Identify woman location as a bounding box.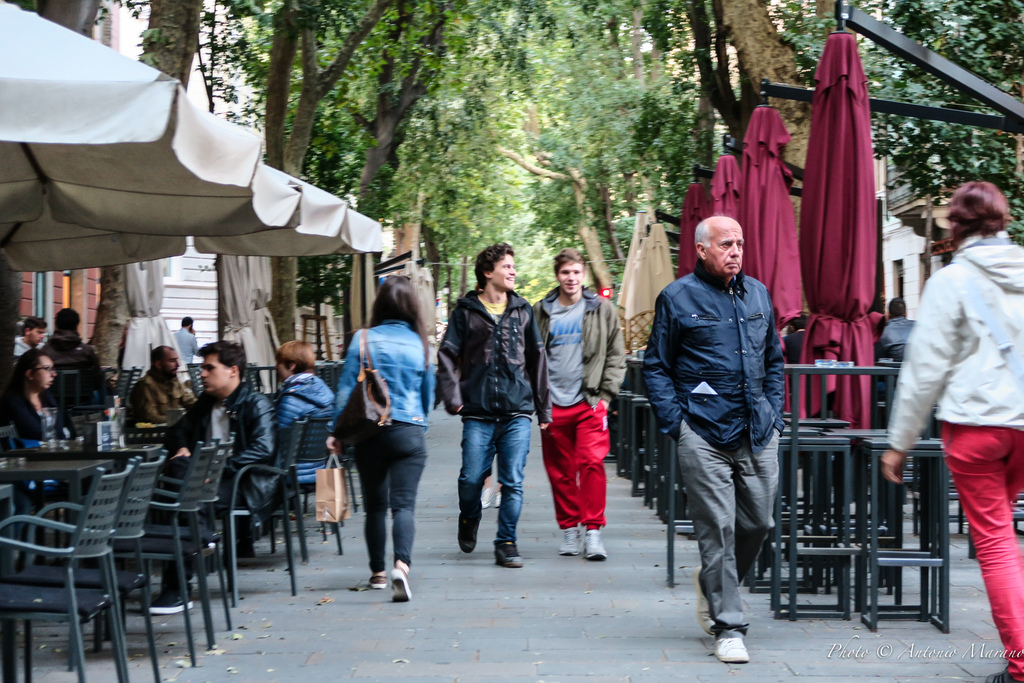
l=323, t=262, r=435, b=606.
